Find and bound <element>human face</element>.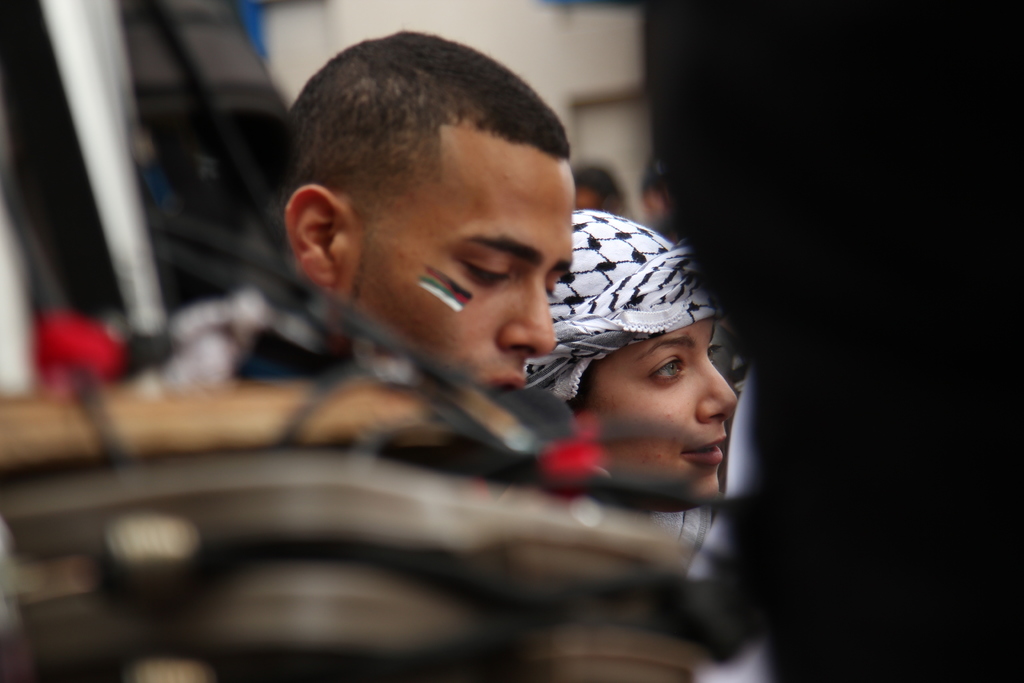
Bound: Rect(579, 318, 737, 514).
